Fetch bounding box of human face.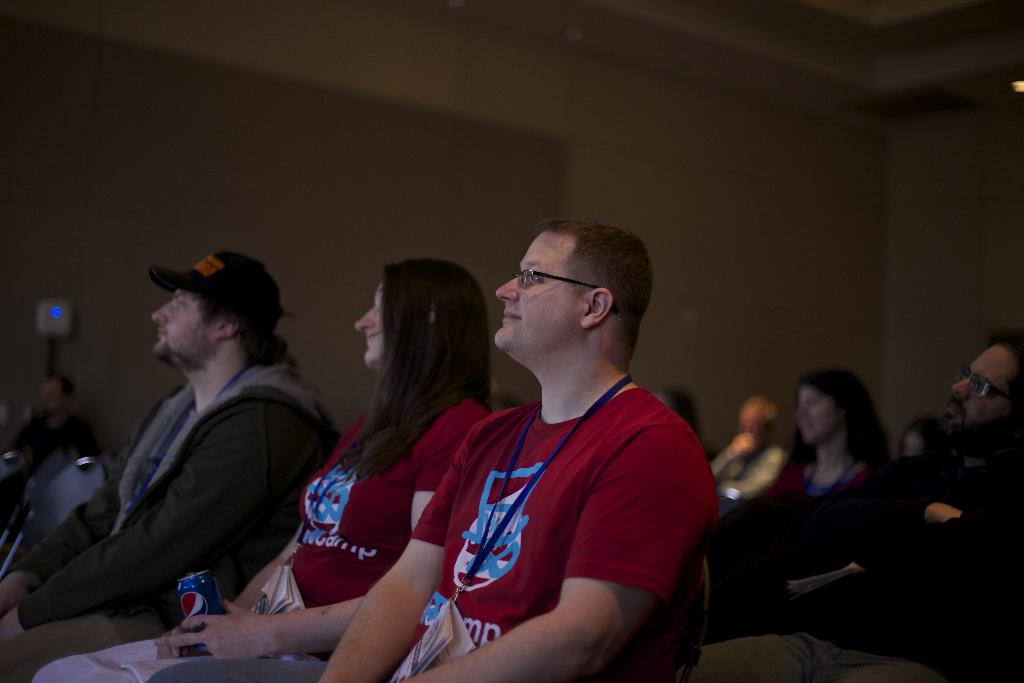
Bbox: {"left": 790, "top": 383, "right": 852, "bottom": 437}.
